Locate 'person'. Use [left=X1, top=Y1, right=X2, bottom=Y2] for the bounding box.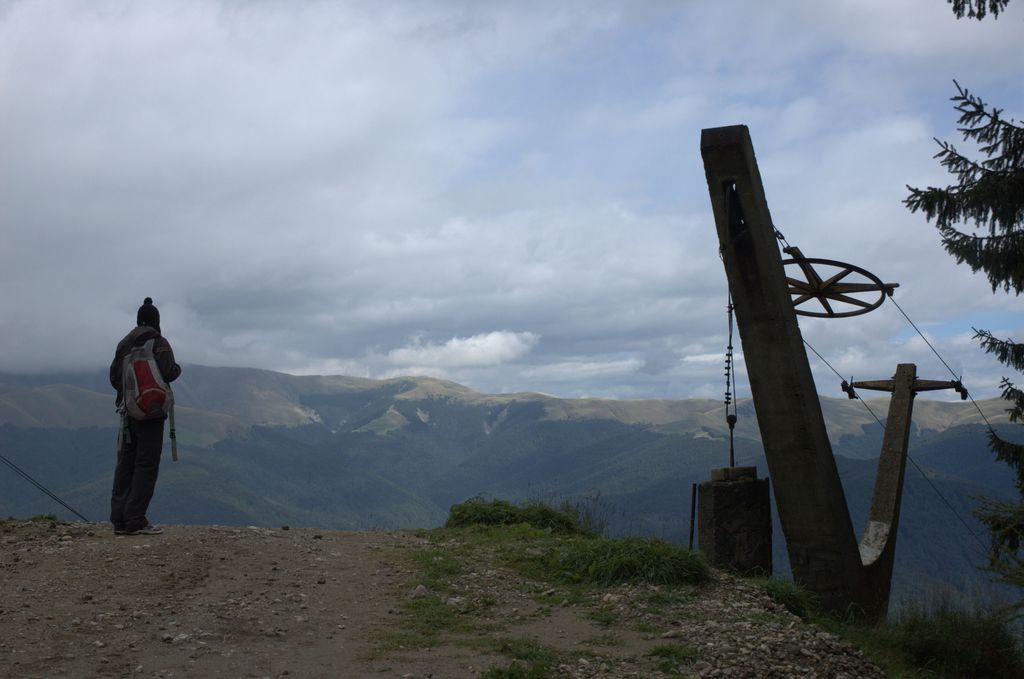
[left=107, top=291, right=181, bottom=540].
